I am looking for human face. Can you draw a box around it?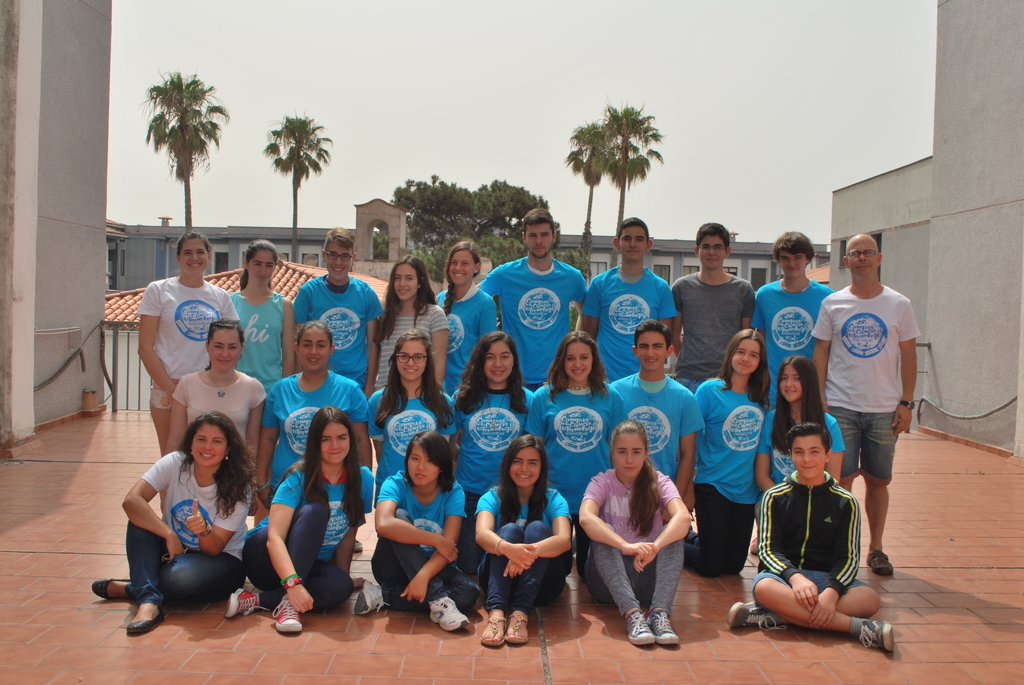
Sure, the bounding box is {"left": 615, "top": 431, "right": 643, "bottom": 475}.
